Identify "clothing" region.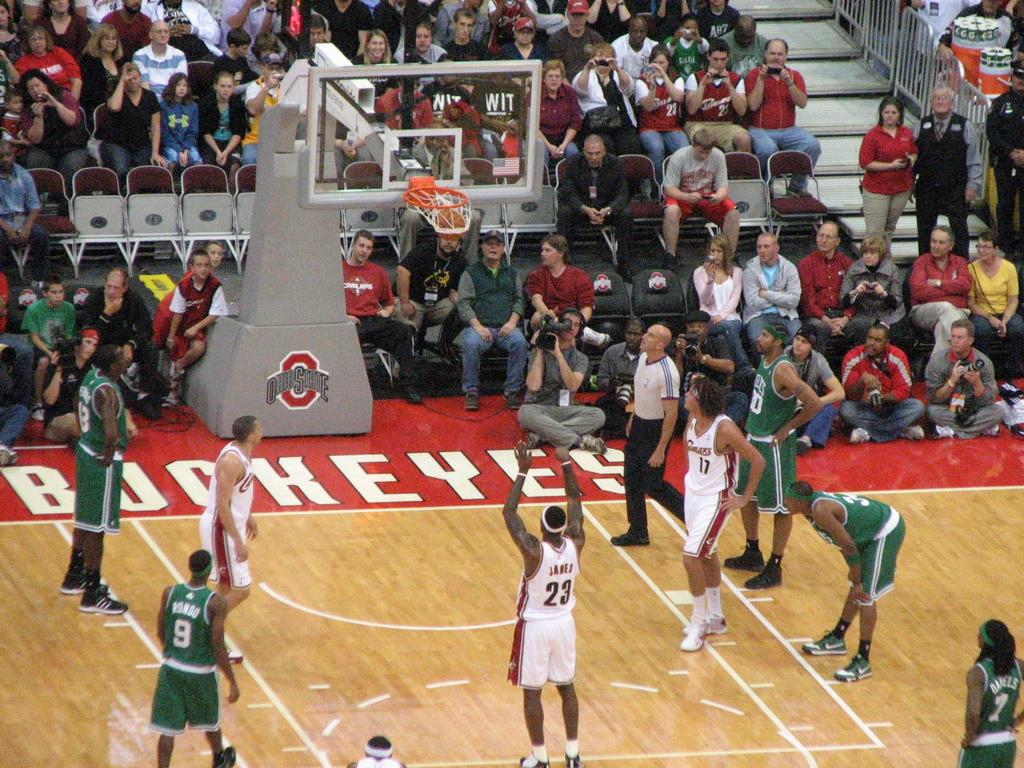
Region: (698,5,737,35).
